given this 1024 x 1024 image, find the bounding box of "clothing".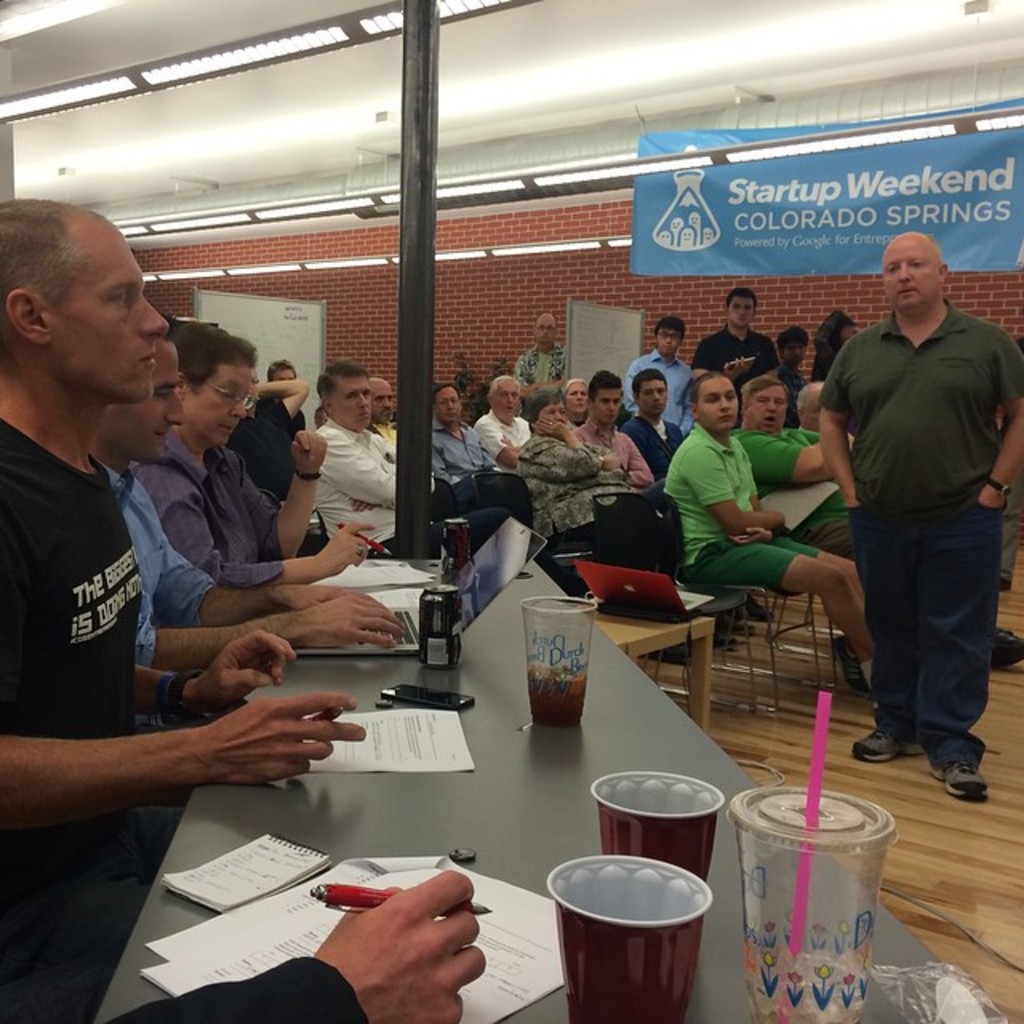
0 408 149 965.
